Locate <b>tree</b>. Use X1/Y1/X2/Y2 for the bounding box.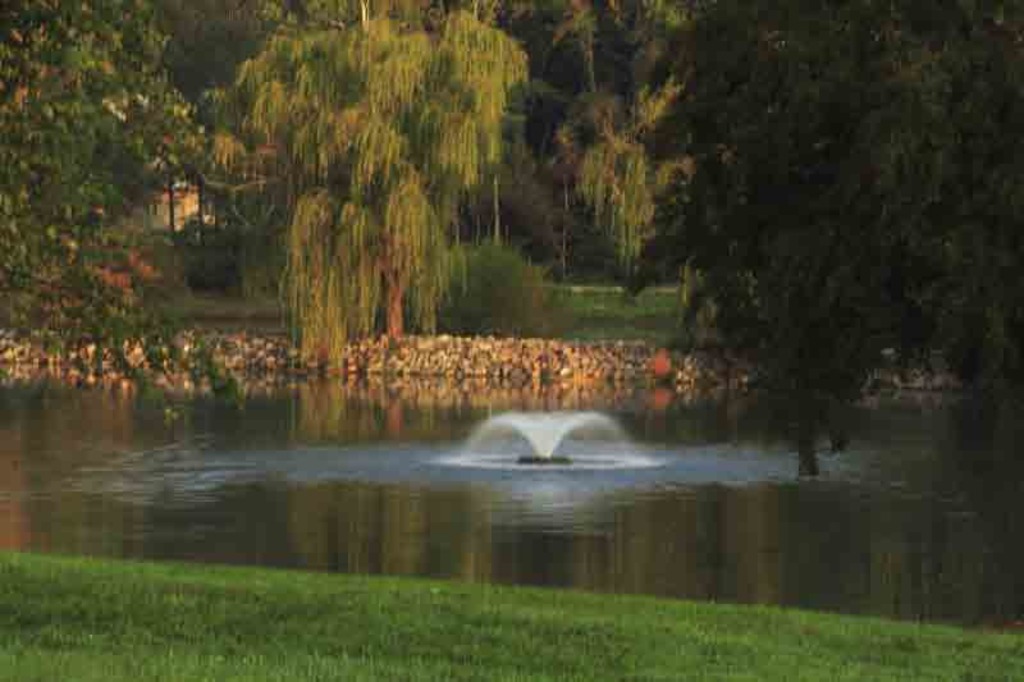
407/0/707/290.
